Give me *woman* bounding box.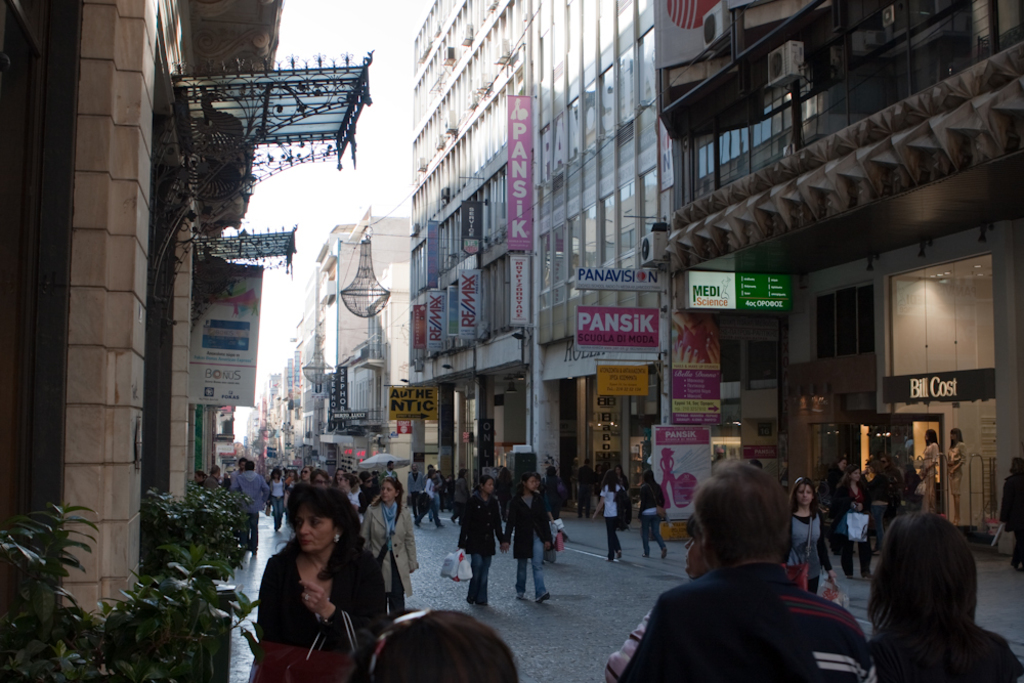
Rect(592, 476, 630, 559).
